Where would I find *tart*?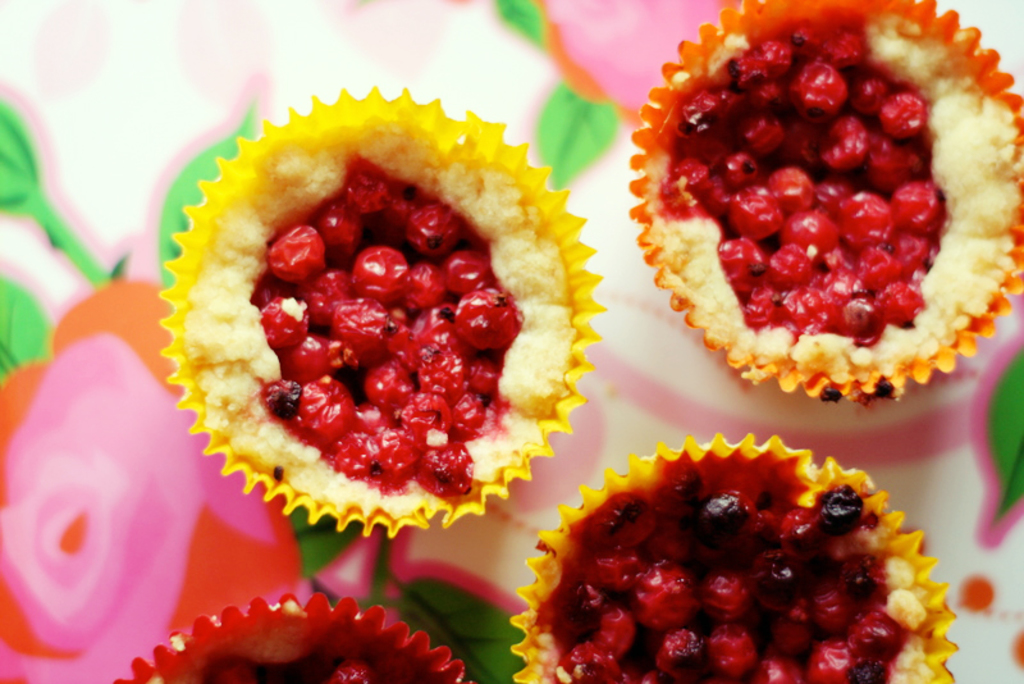
At l=154, t=77, r=603, b=541.
